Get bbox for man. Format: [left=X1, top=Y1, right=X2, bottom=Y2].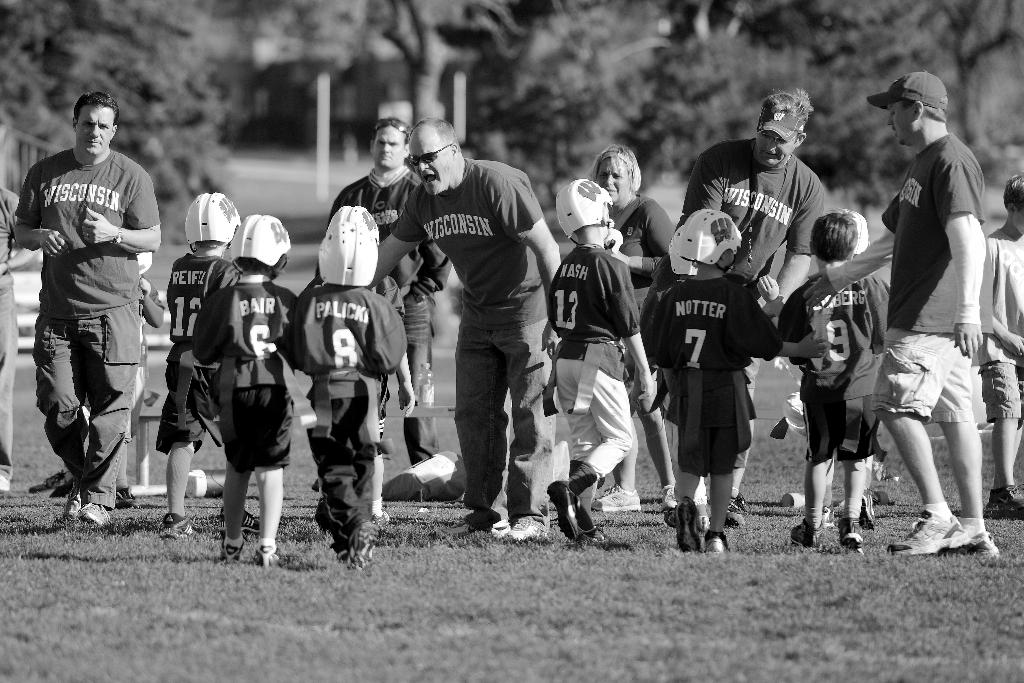
[left=328, top=115, right=455, bottom=463].
